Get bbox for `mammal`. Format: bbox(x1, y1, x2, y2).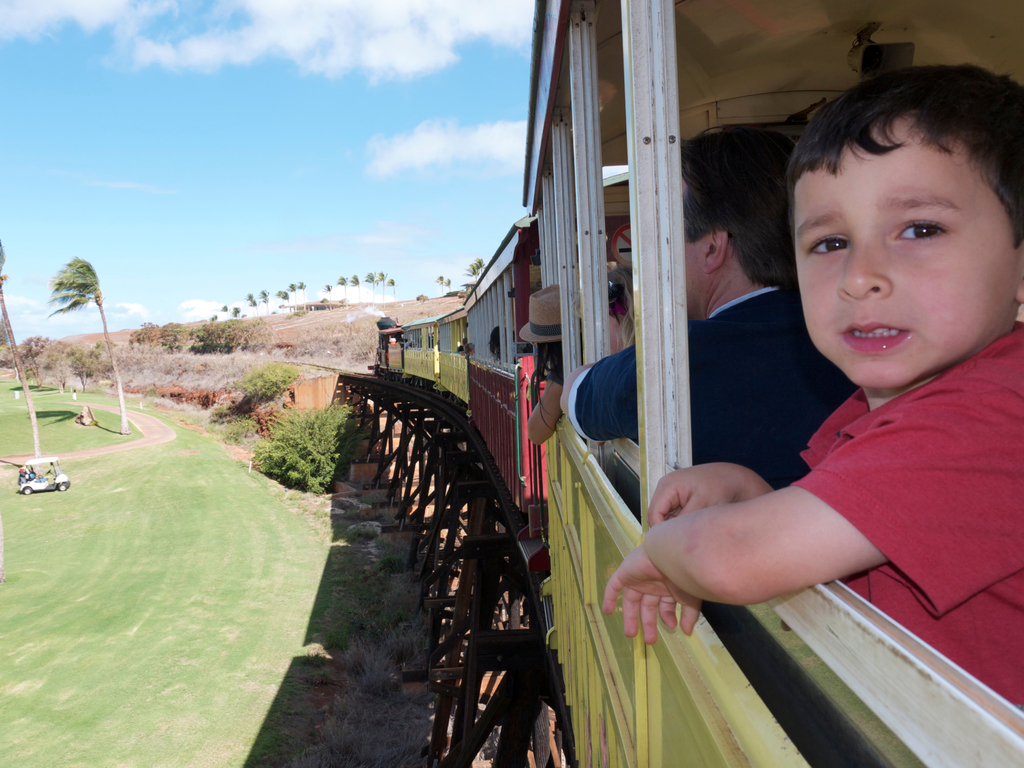
bbox(562, 125, 860, 491).
